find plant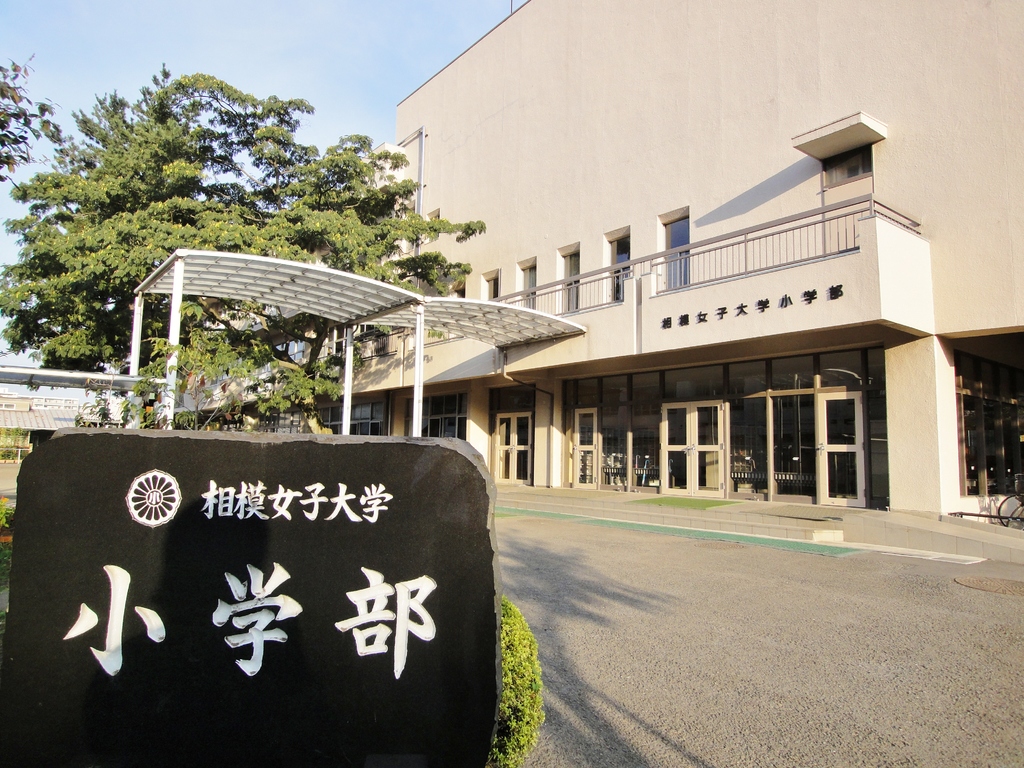
box=[0, 429, 33, 463]
